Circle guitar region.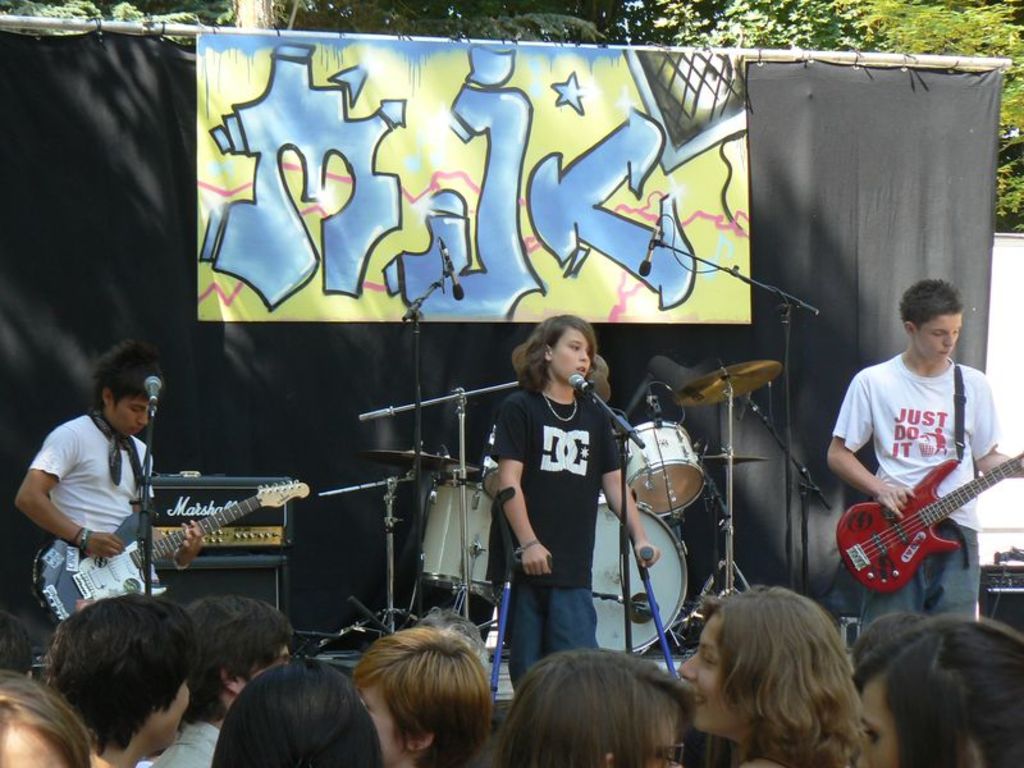
Region: l=827, t=451, r=1023, b=611.
